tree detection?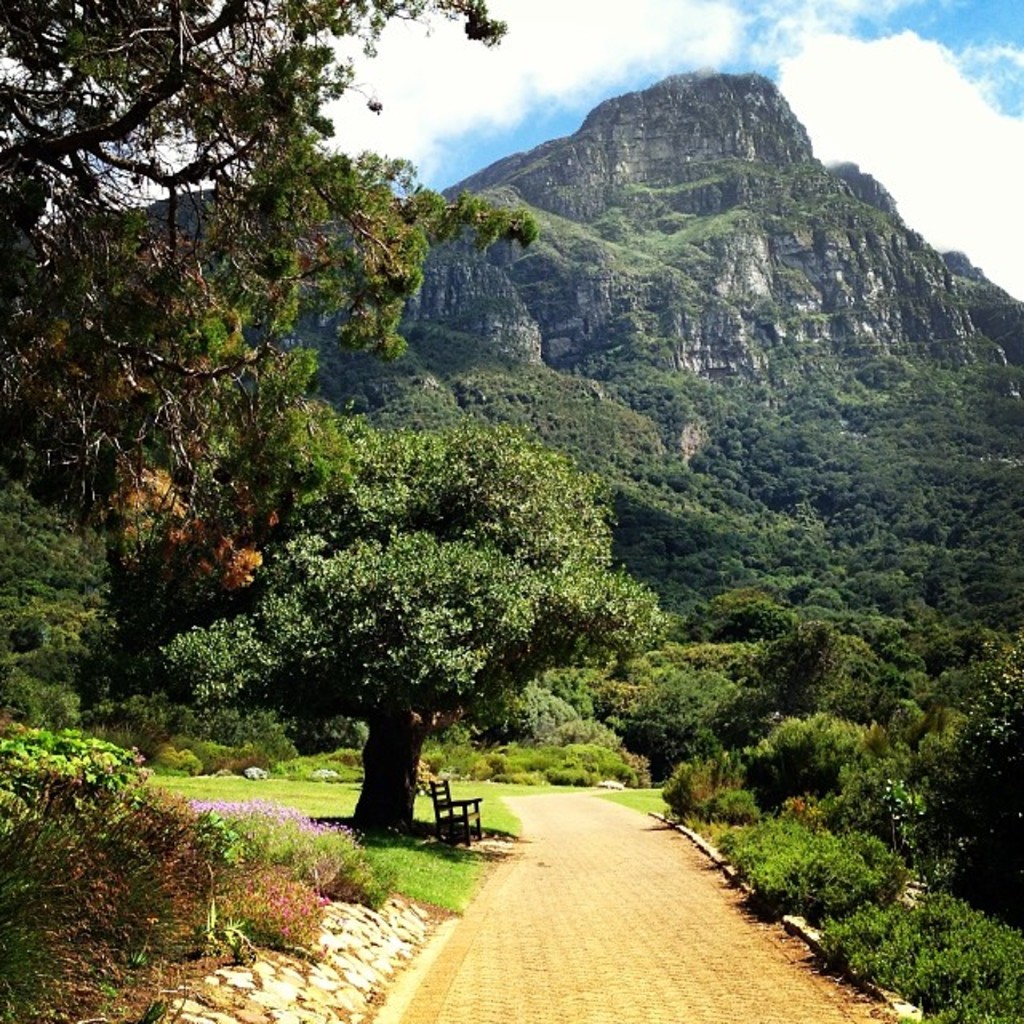
666:323:1022:1022
